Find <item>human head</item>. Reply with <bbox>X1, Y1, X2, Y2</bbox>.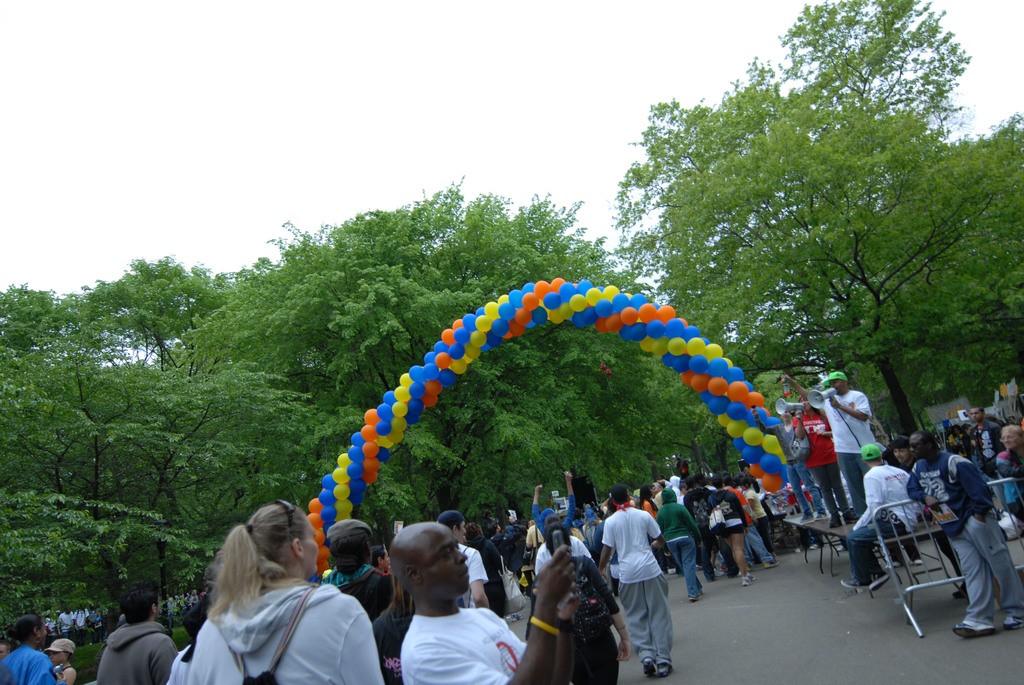
<bbox>122, 578, 161, 616</bbox>.
